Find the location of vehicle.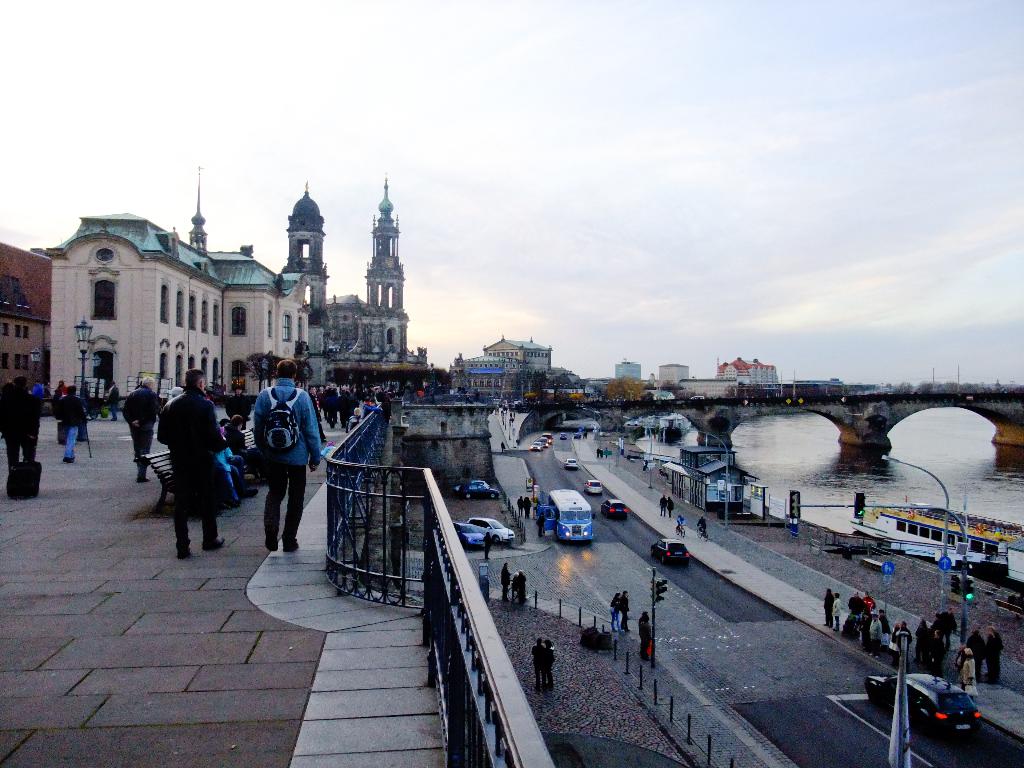
Location: bbox(853, 502, 1023, 576).
